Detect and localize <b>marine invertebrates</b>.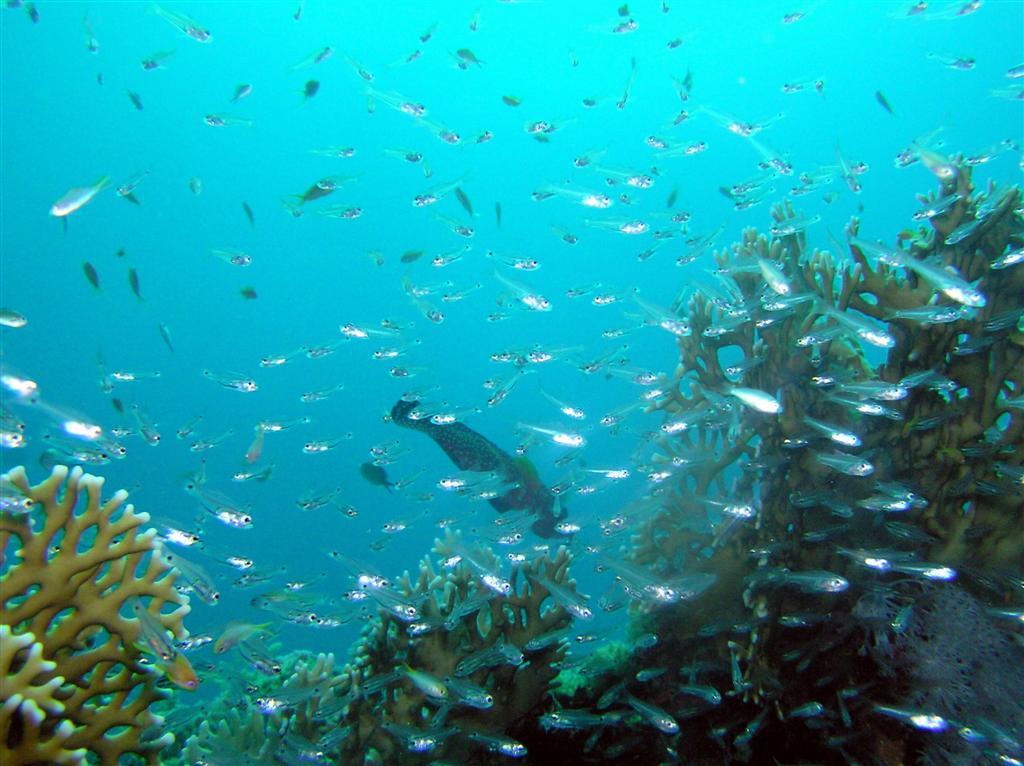
Localized at Rect(789, 181, 818, 200).
